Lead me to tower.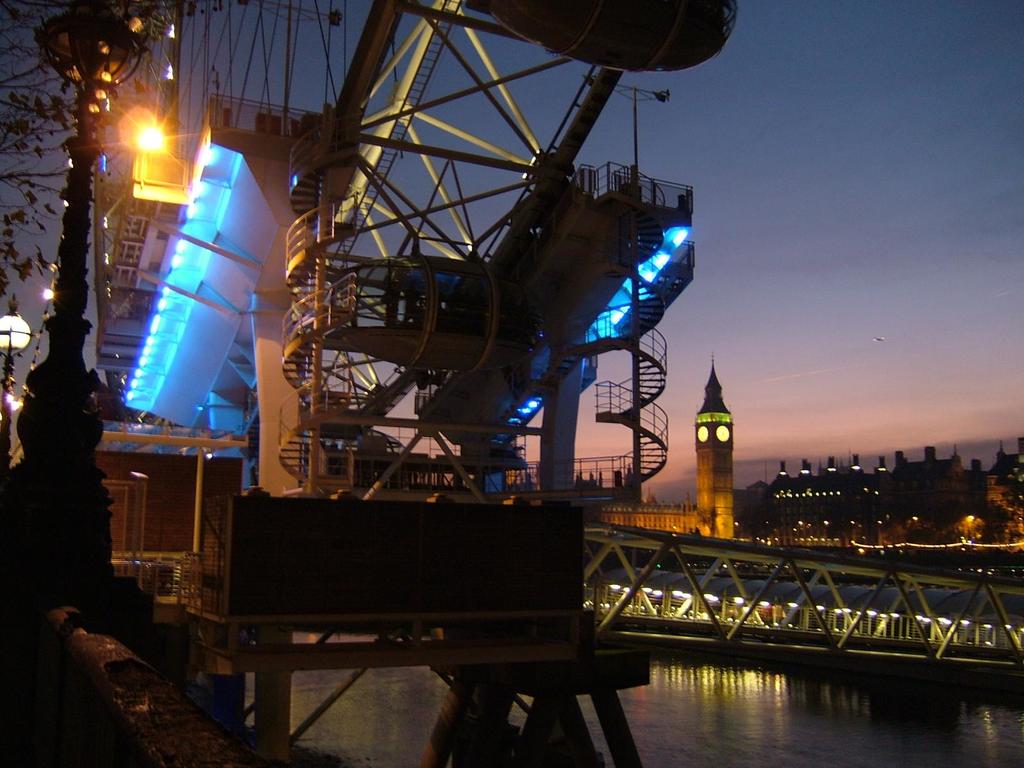
Lead to pyautogui.locateOnScreen(561, 458, 628, 494).
